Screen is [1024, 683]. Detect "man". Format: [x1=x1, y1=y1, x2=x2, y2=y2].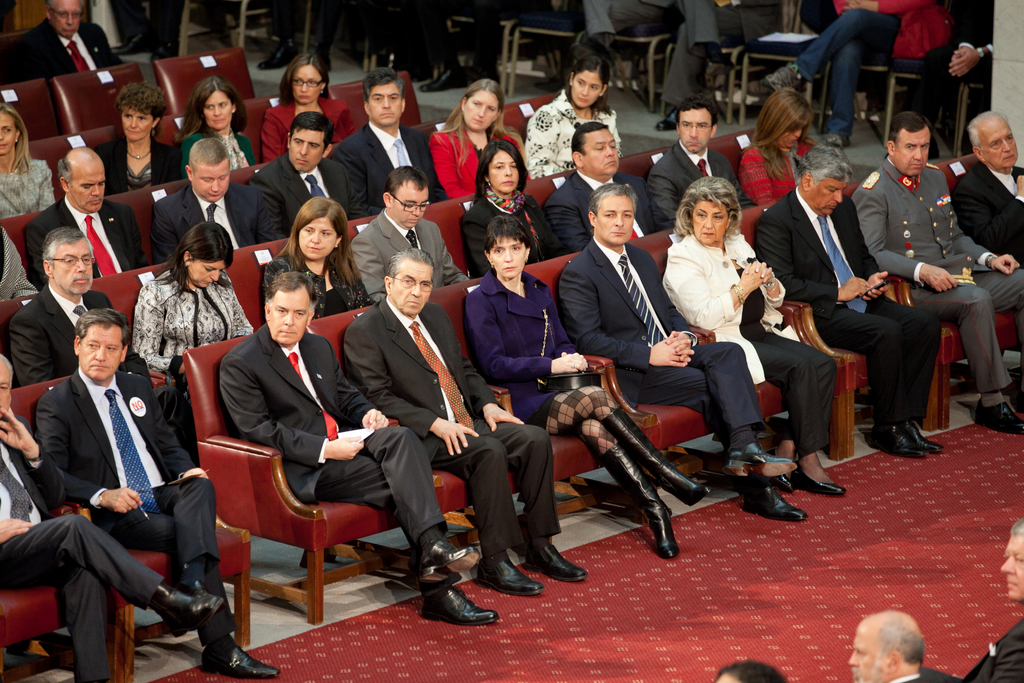
[x1=340, y1=248, x2=590, y2=597].
